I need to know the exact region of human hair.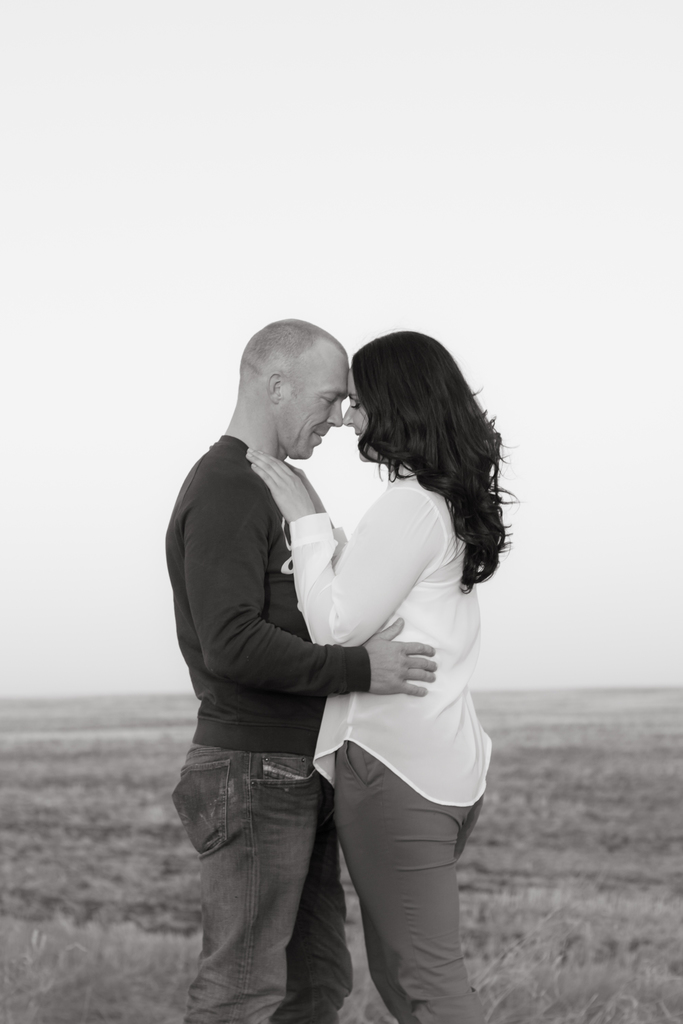
Region: (x1=242, y1=316, x2=340, y2=396).
